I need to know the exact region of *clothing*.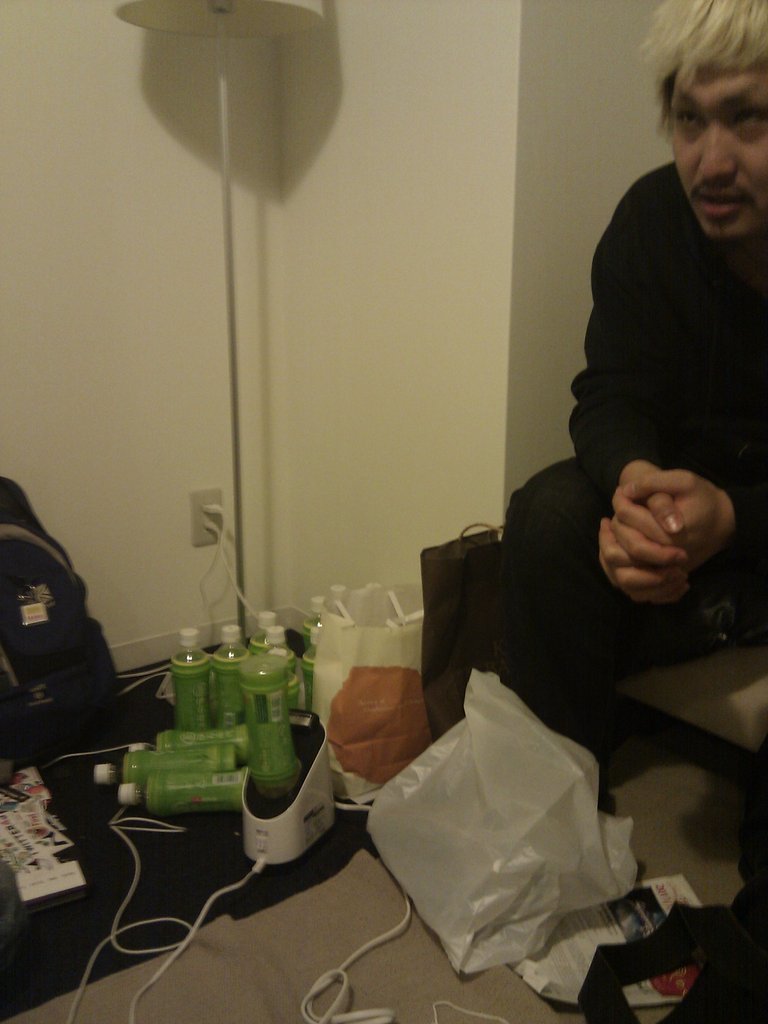
Region: box=[512, 96, 765, 687].
